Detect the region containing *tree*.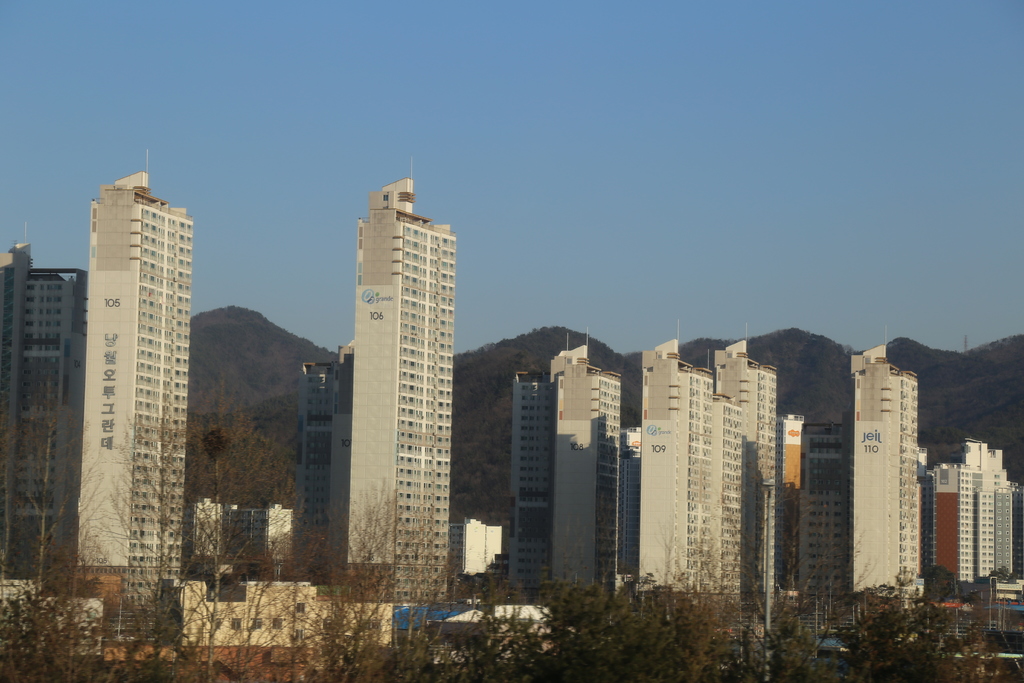
locate(658, 465, 880, 682).
